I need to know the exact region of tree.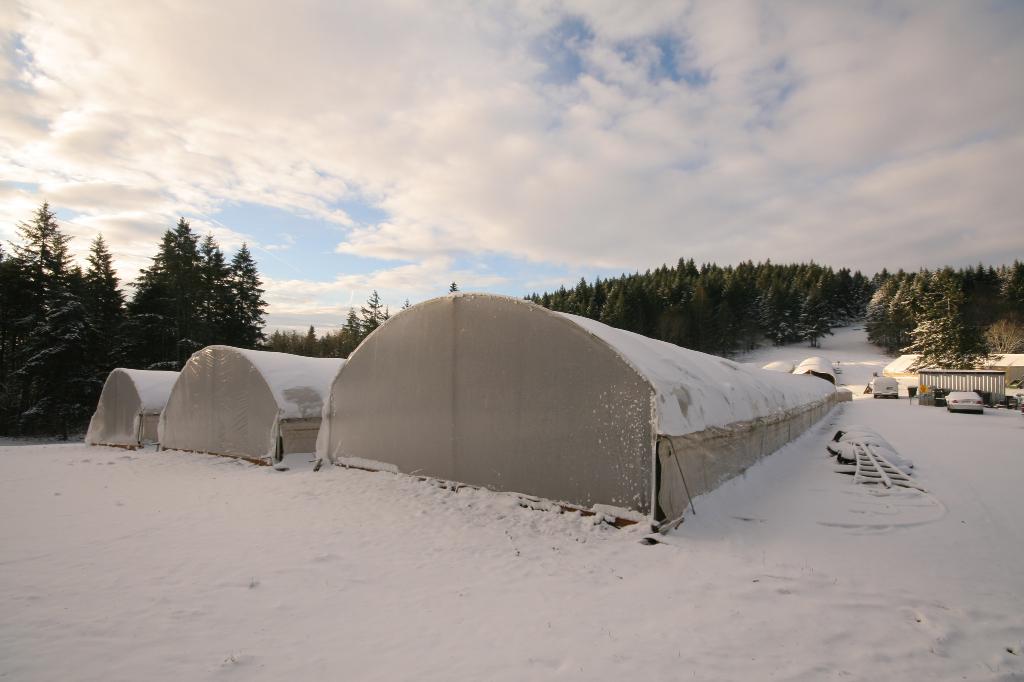
Region: <region>0, 199, 125, 441</region>.
